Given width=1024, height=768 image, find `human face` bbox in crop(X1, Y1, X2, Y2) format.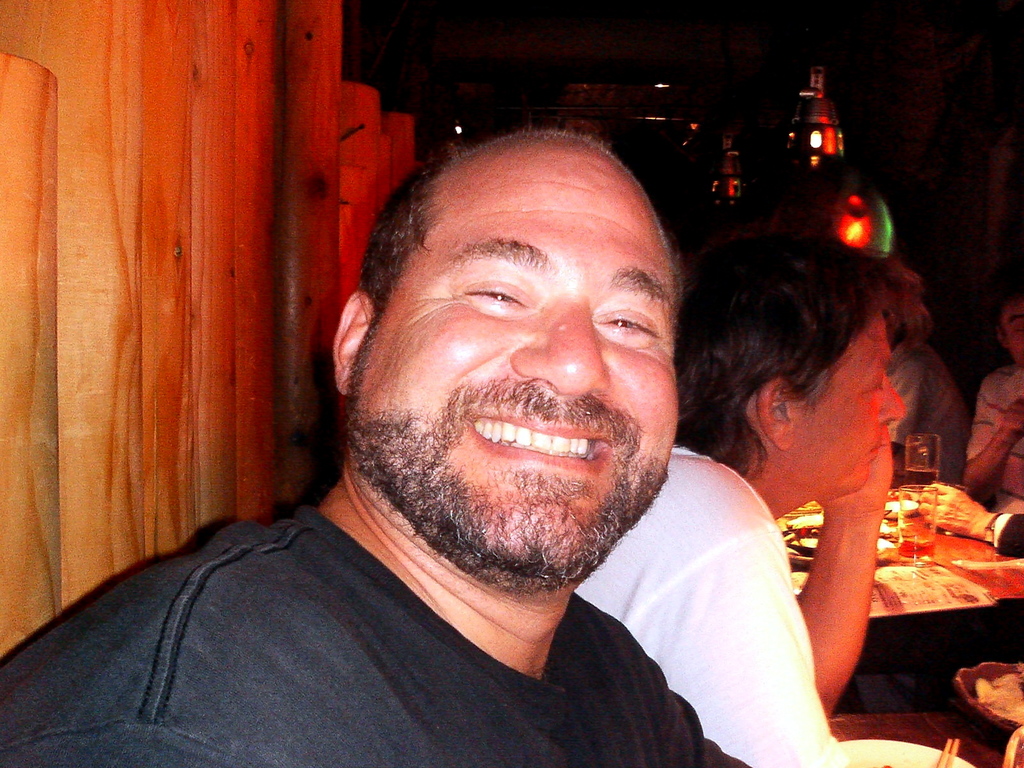
crop(365, 138, 680, 566).
